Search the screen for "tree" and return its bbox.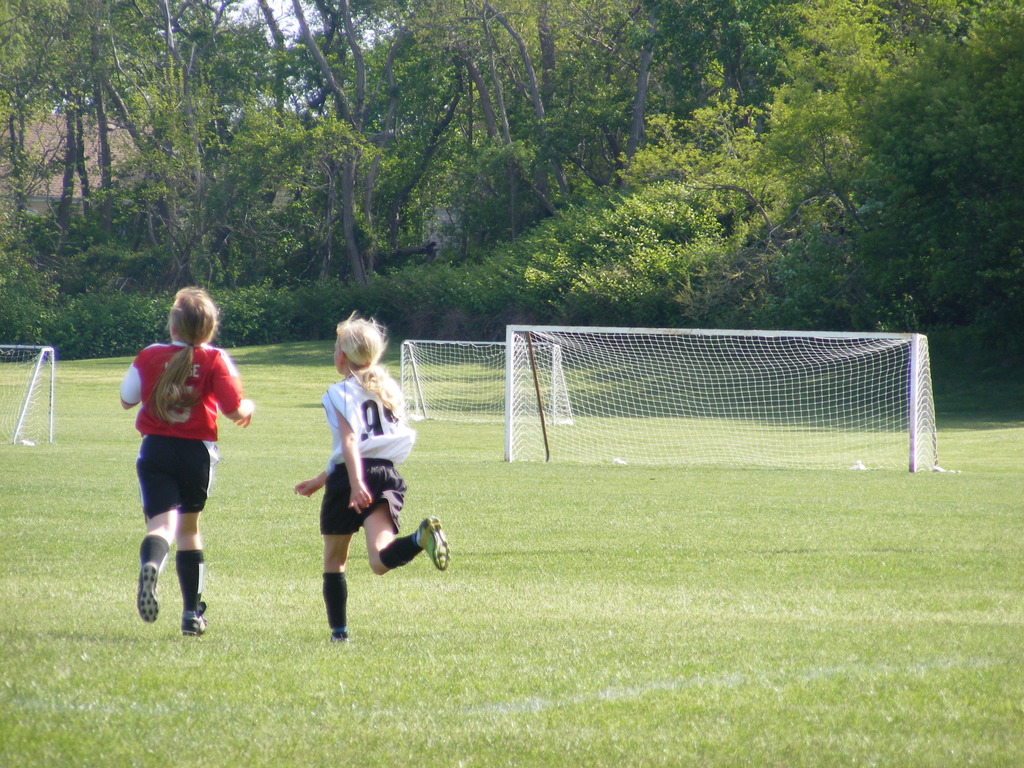
Found: box(211, 0, 467, 291).
